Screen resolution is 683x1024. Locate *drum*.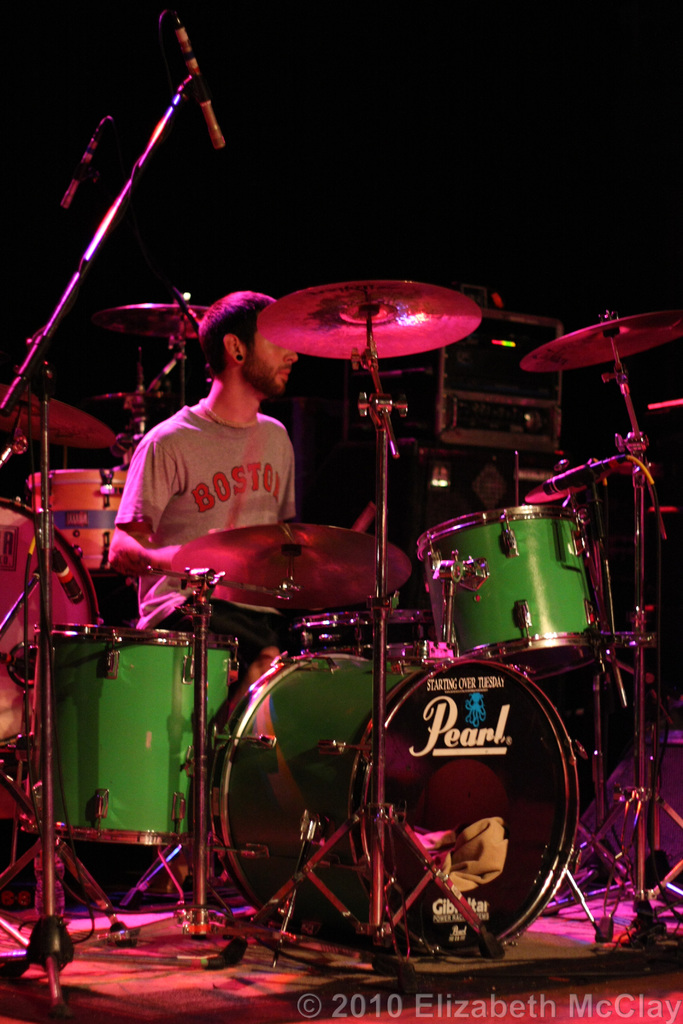
bbox(0, 494, 95, 749).
